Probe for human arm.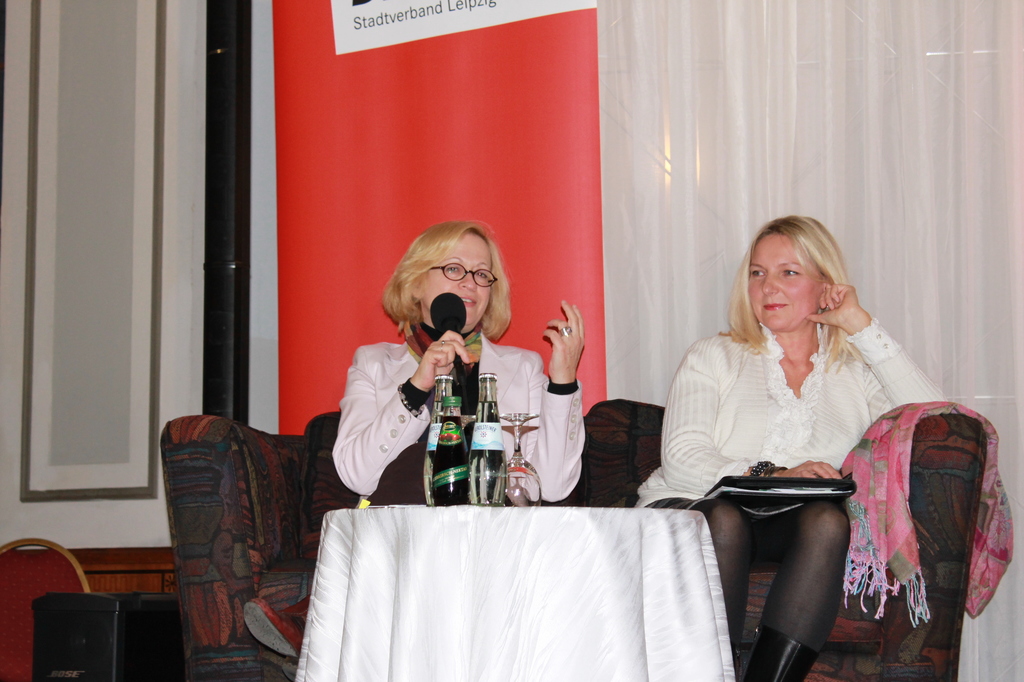
Probe result: bbox=(659, 335, 843, 495).
